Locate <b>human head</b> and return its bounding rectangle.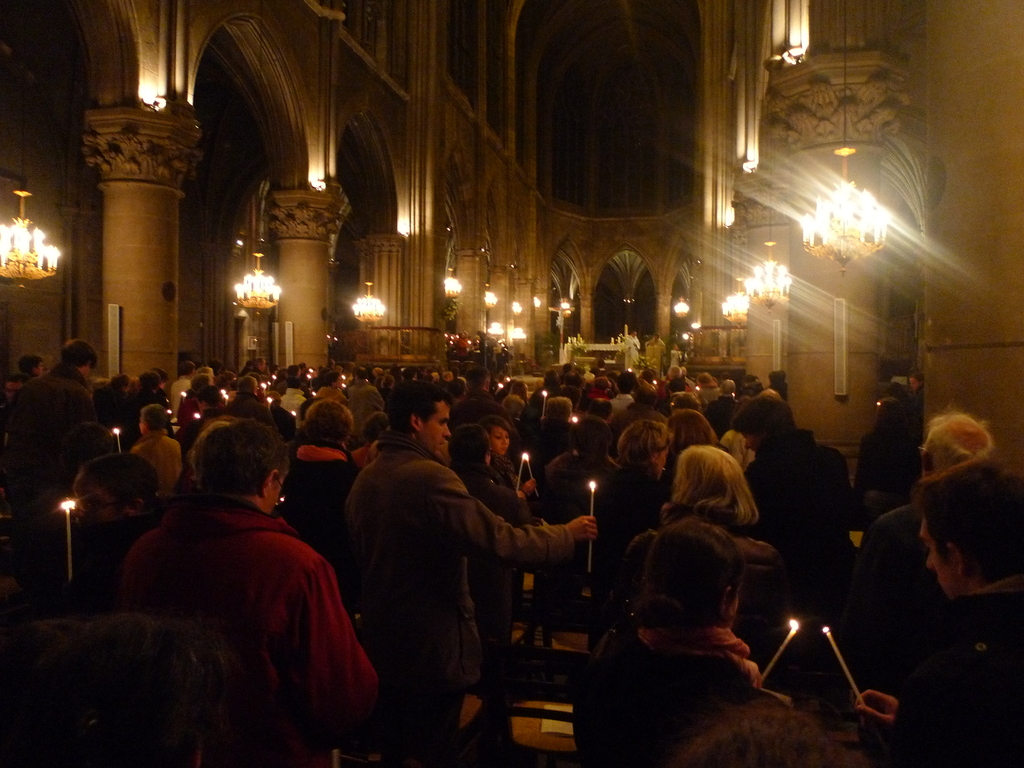
bbox=(70, 451, 159, 531).
